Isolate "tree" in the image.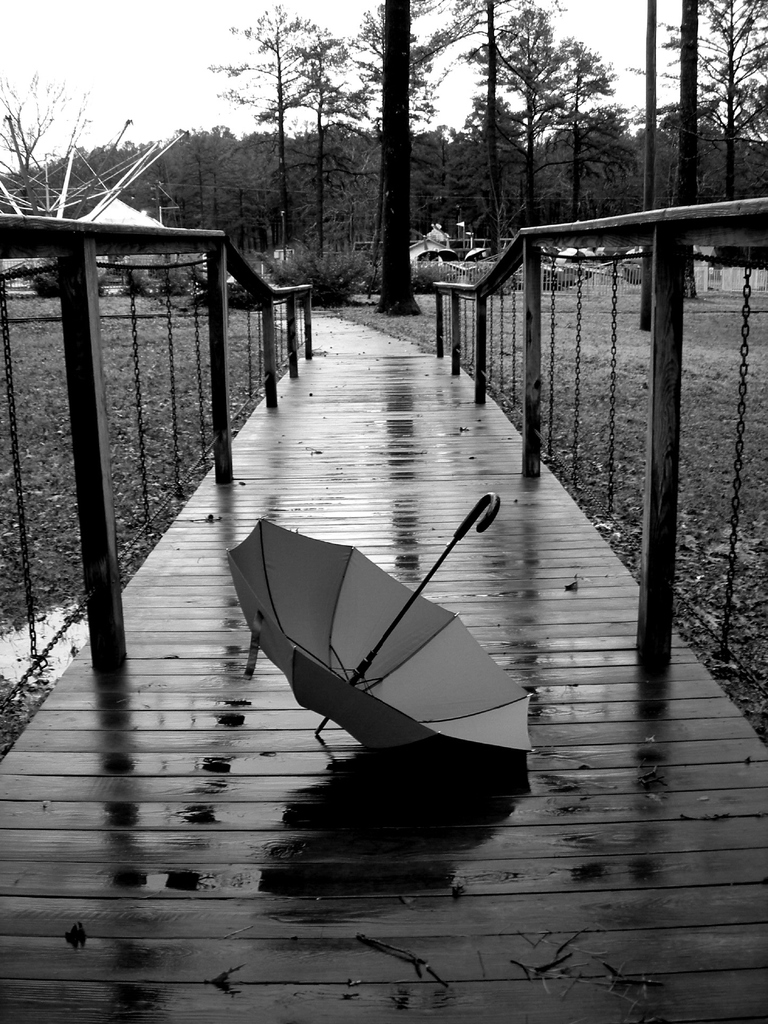
Isolated region: select_region(698, 0, 767, 251).
